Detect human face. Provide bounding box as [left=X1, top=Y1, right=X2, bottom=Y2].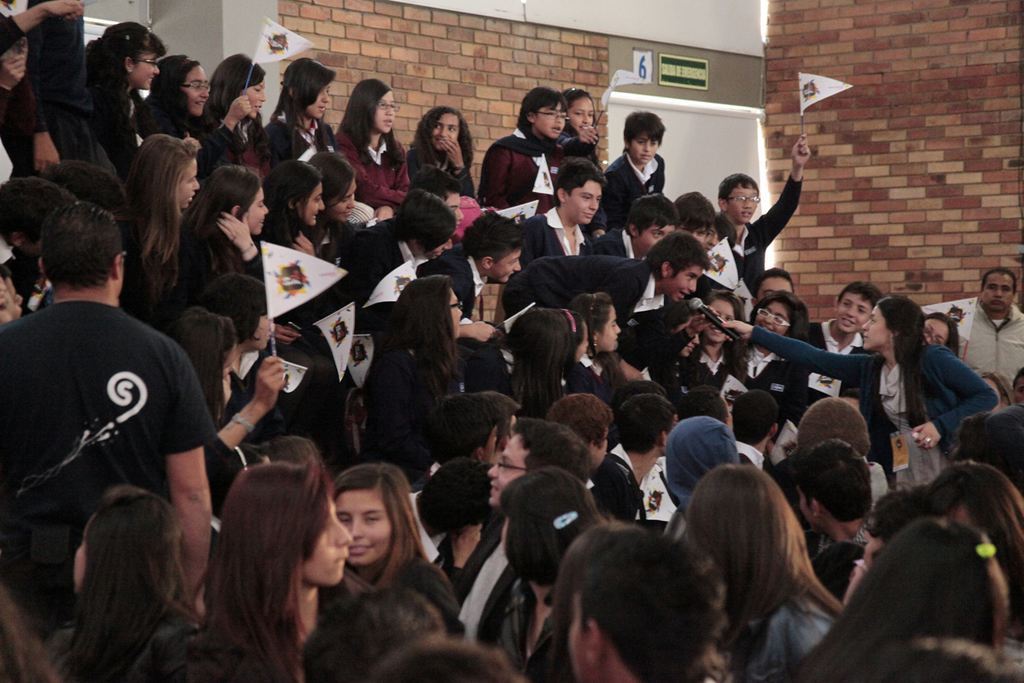
[left=432, top=113, right=463, bottom=154].
